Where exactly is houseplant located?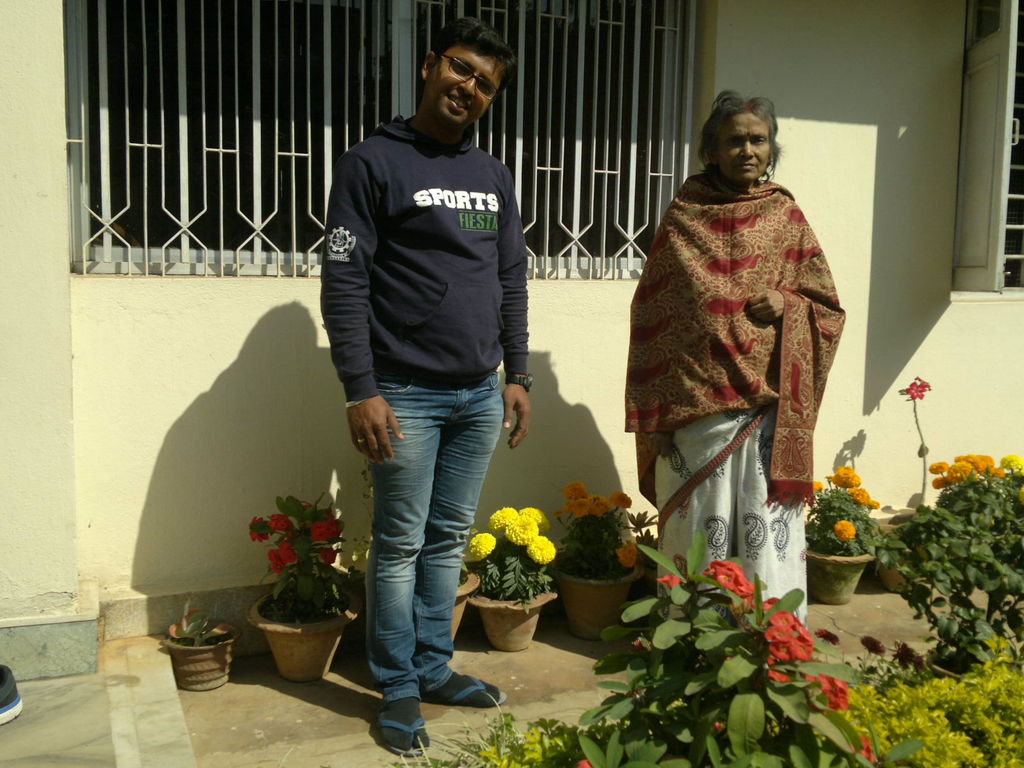
Its bounding box is (234,471,348,685).
